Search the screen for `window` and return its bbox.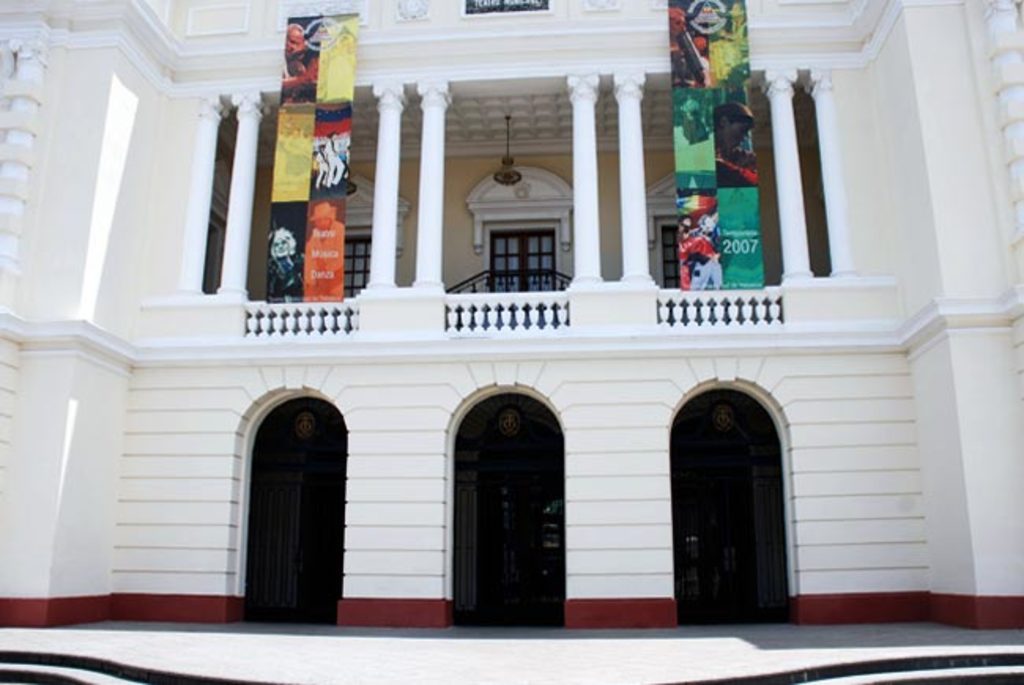
Found: [348, 231, 369, 294].
